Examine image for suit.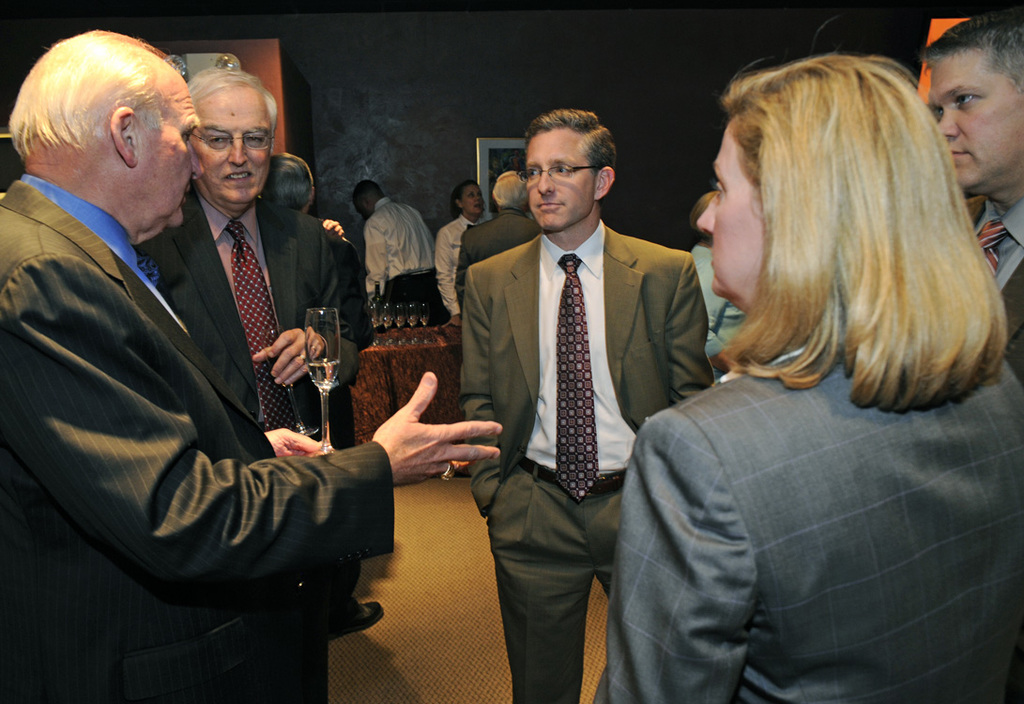
Examination result: [967, 193, 1023, 389].
